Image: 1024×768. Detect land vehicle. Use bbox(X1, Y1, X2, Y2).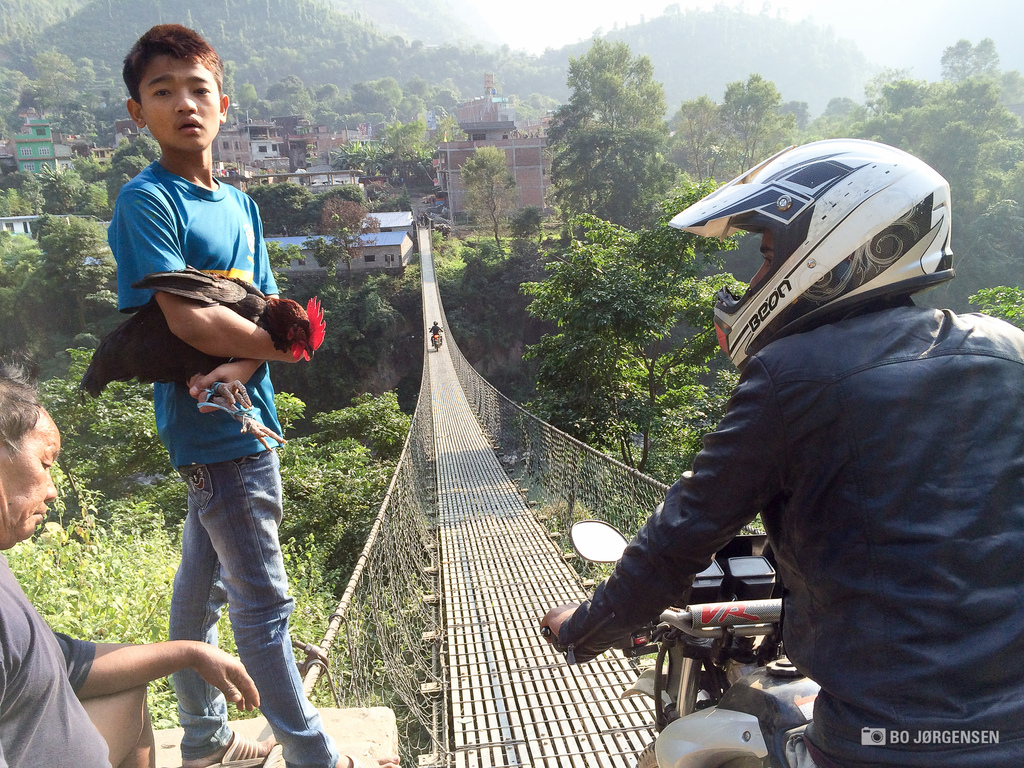
bbox(536, 510, 821, 767).
